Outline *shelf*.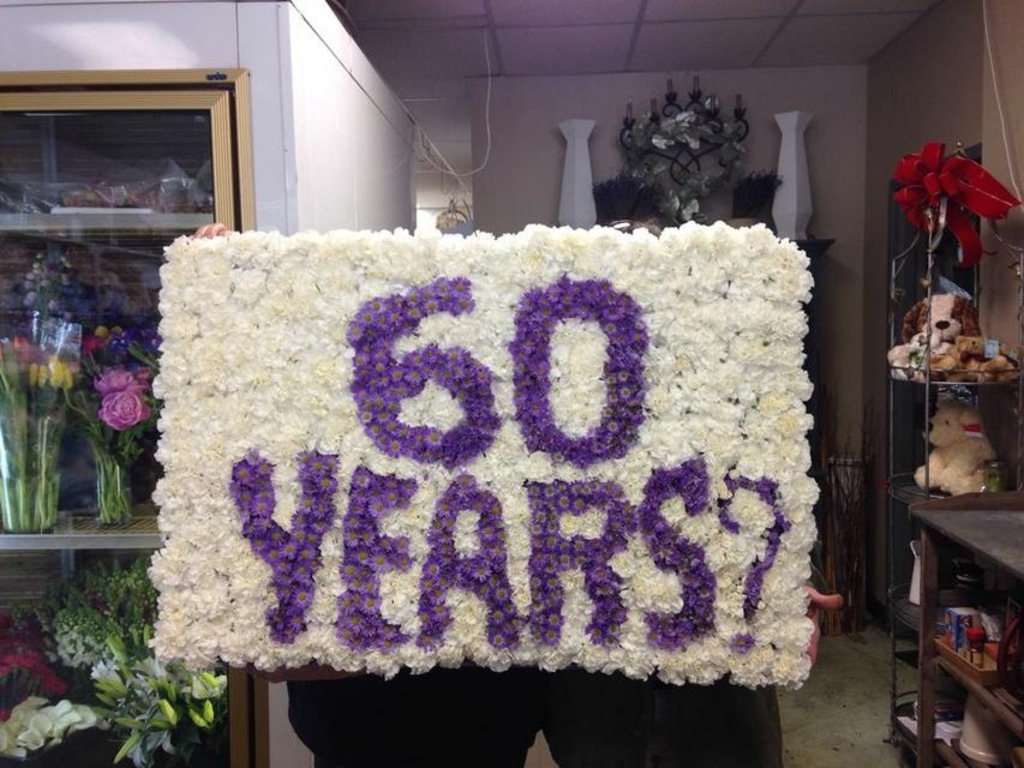
Outline: crop(0, 66, 271, 767).
